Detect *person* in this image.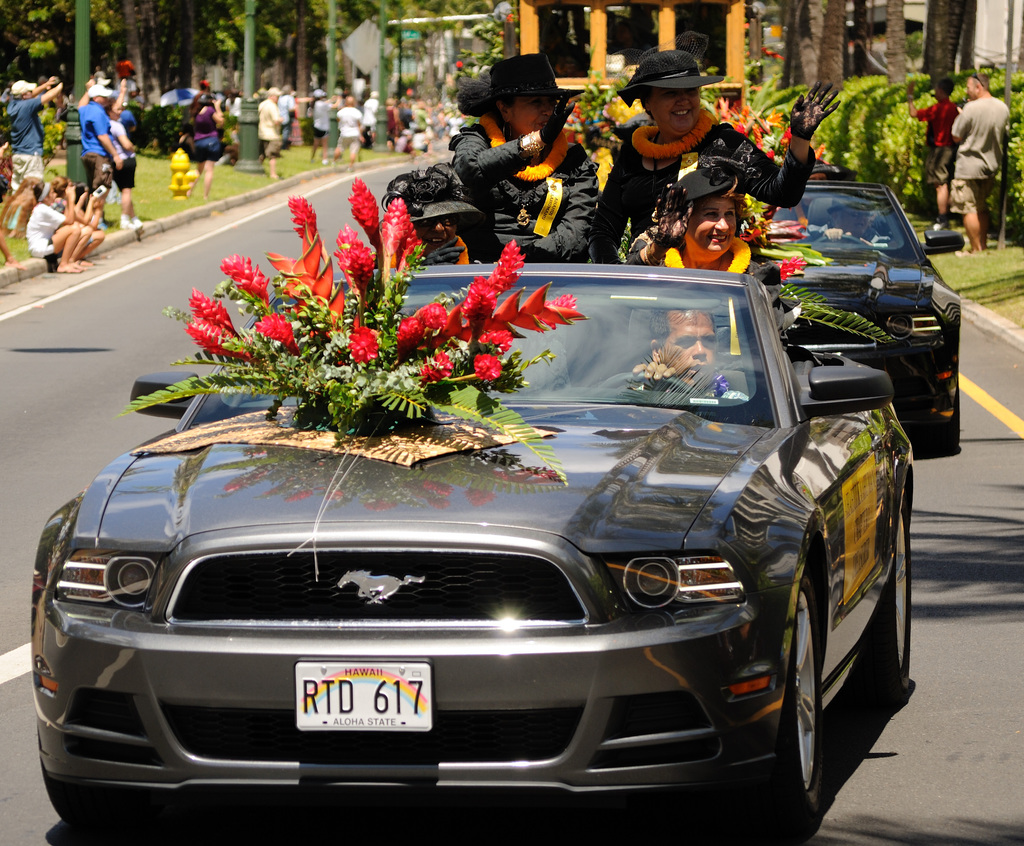
Detection: (810,197,893,260).
